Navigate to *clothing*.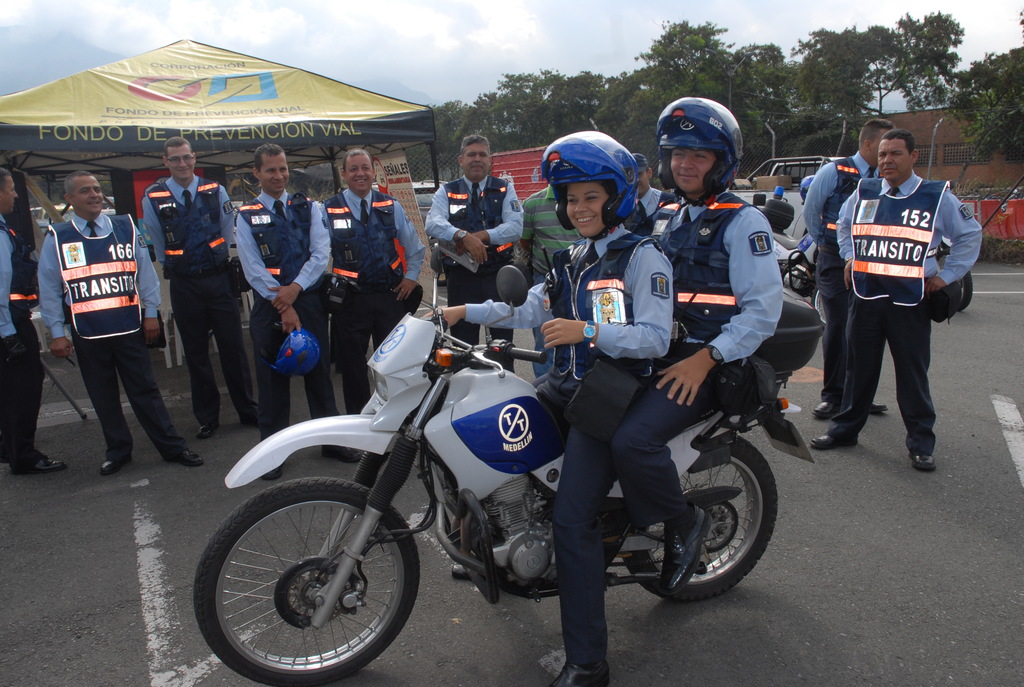
Navigation target: 609, 185, 787, 531.
